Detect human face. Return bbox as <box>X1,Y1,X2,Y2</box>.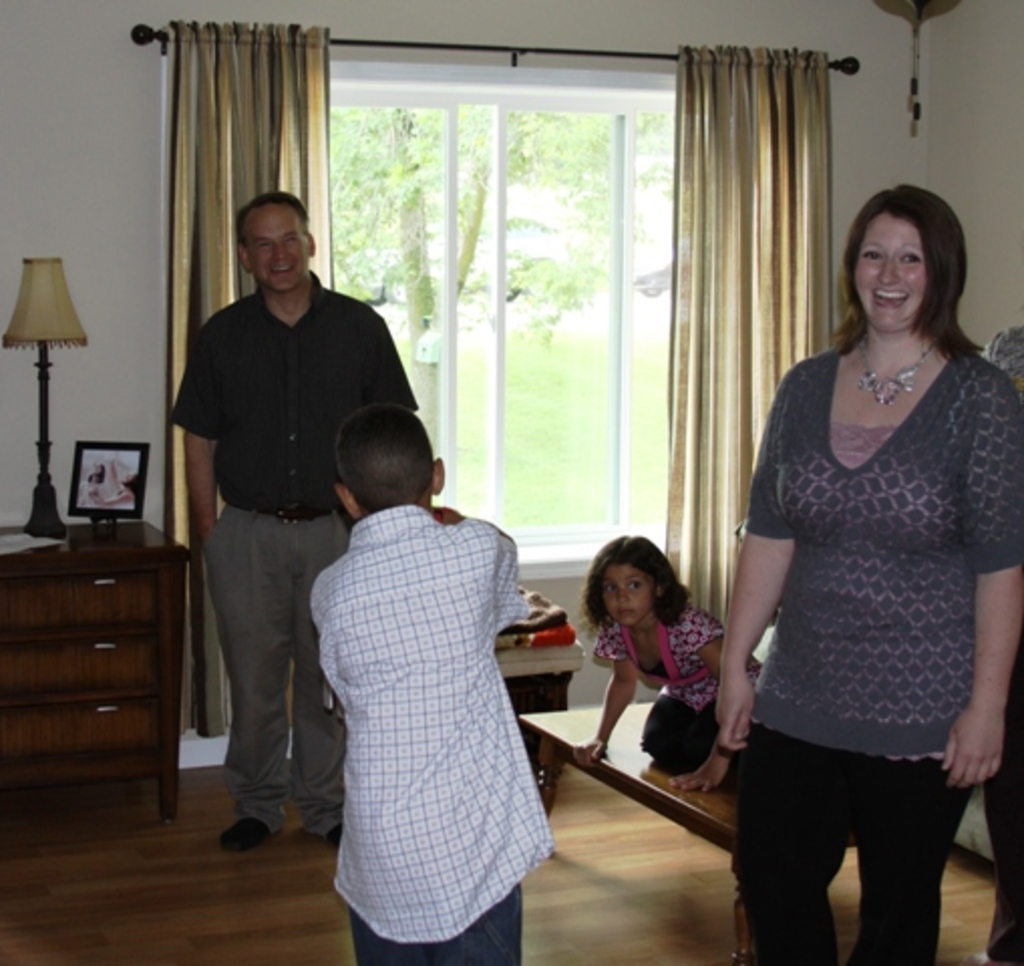
<box>243,203,306,290</box>.
